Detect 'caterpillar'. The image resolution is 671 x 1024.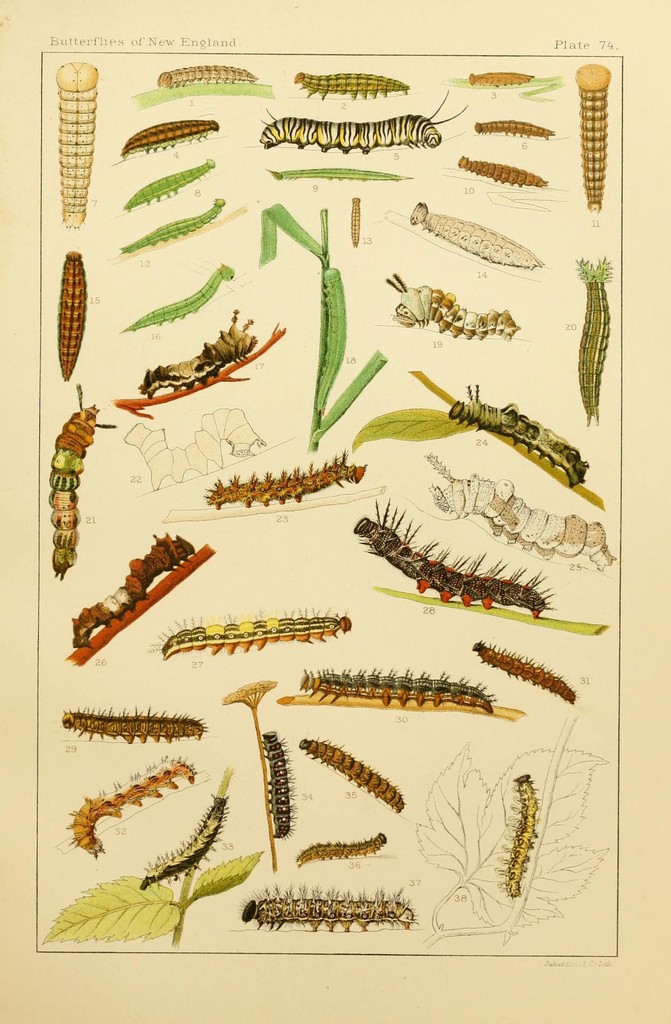
bbox=(579, 255, 610, 424).
